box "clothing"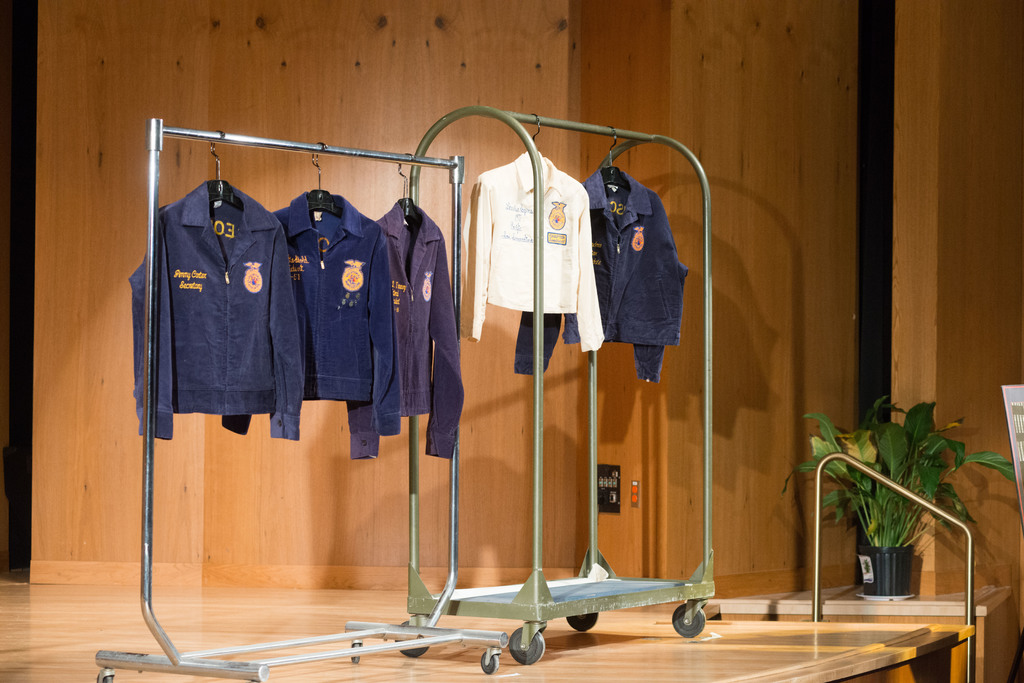
[122, 145, 299, 435]
